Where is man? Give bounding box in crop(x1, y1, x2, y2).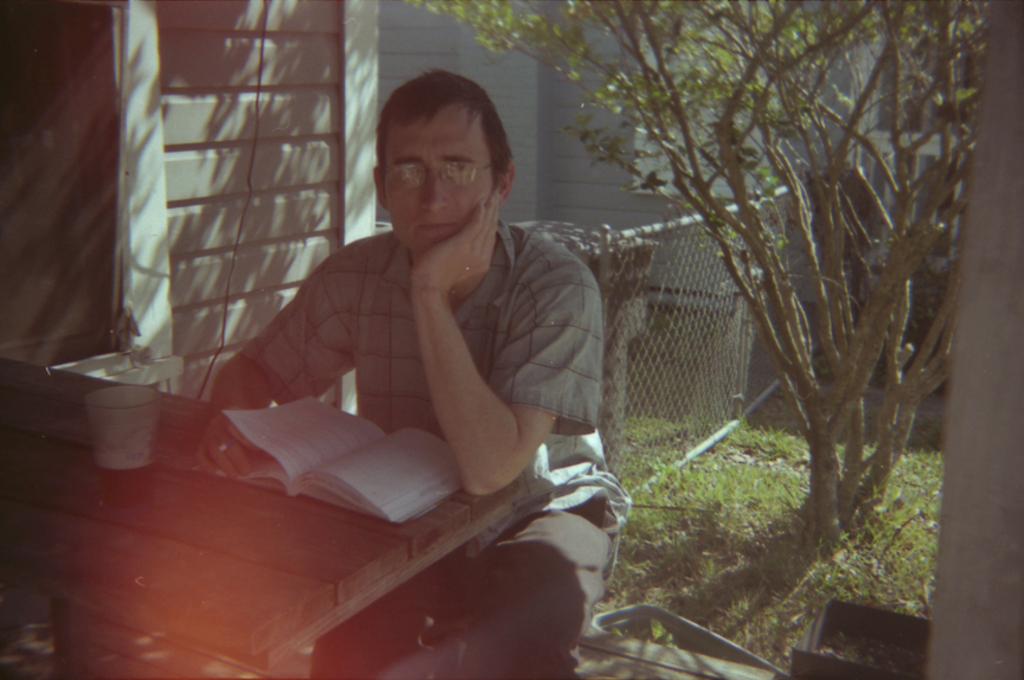
crop(197, 69, 628, 679).
